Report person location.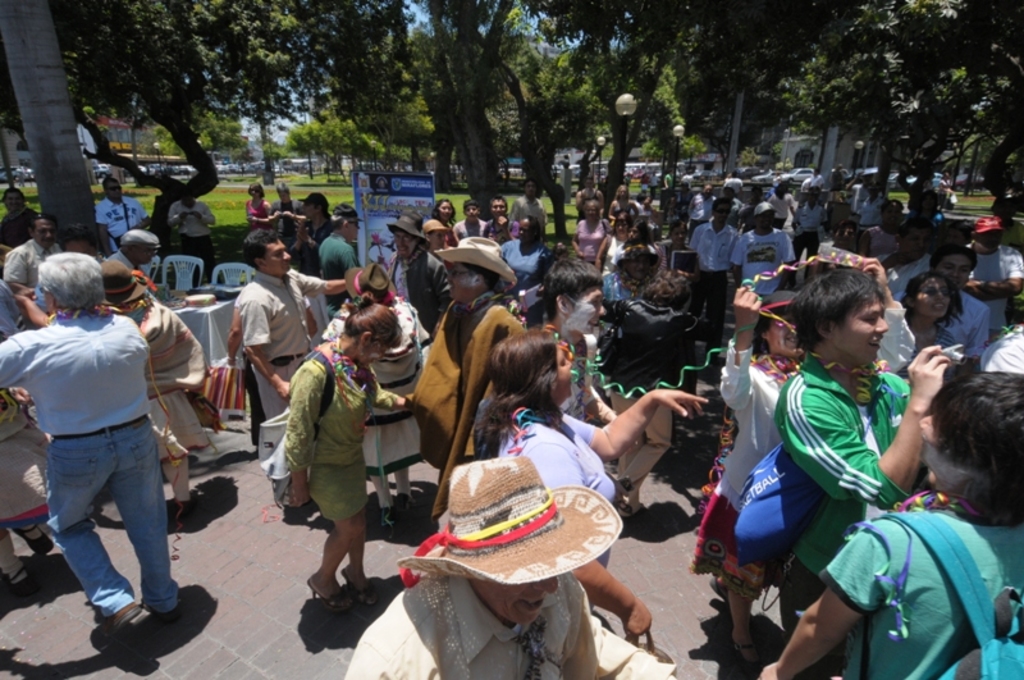
Report: detection(874, 218, 928, 287).
